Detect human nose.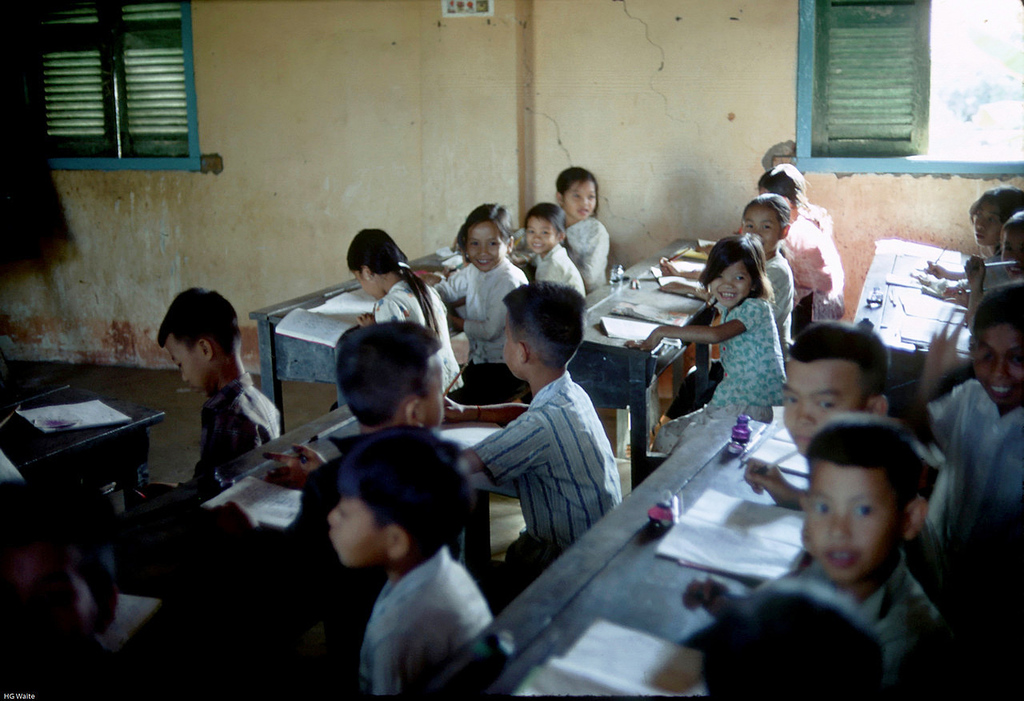
Detected at (x1=974, y1=216, x2=984, y2=228).
